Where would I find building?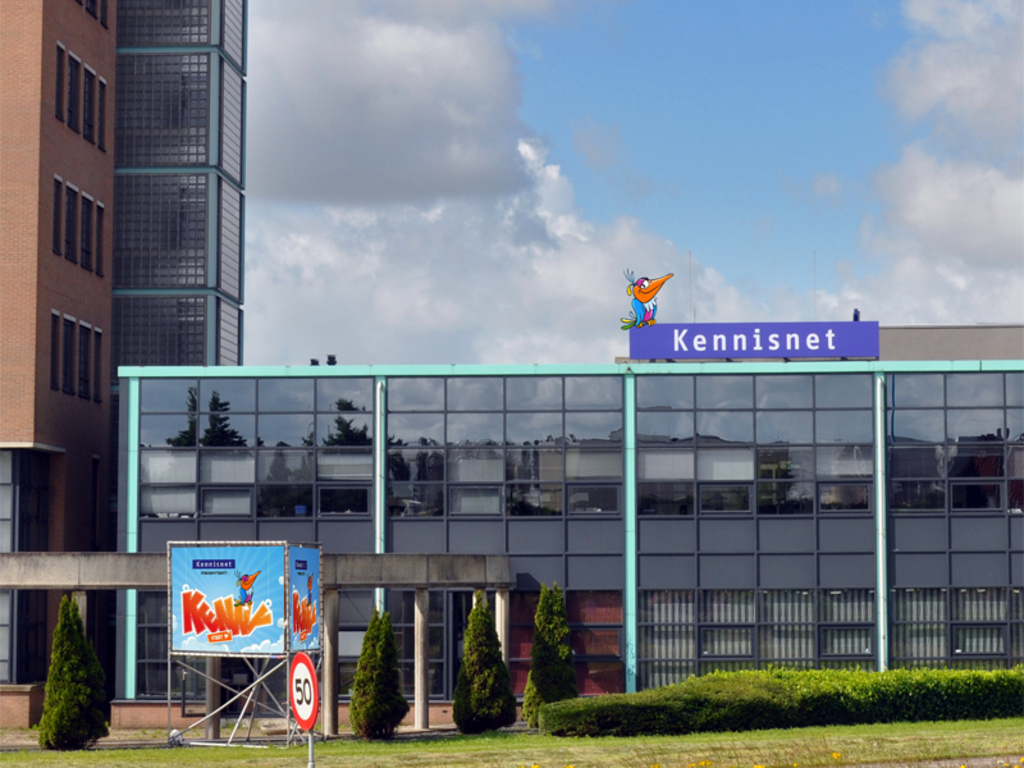
At x1=119 y1=269 x2=1023 y2=737.
